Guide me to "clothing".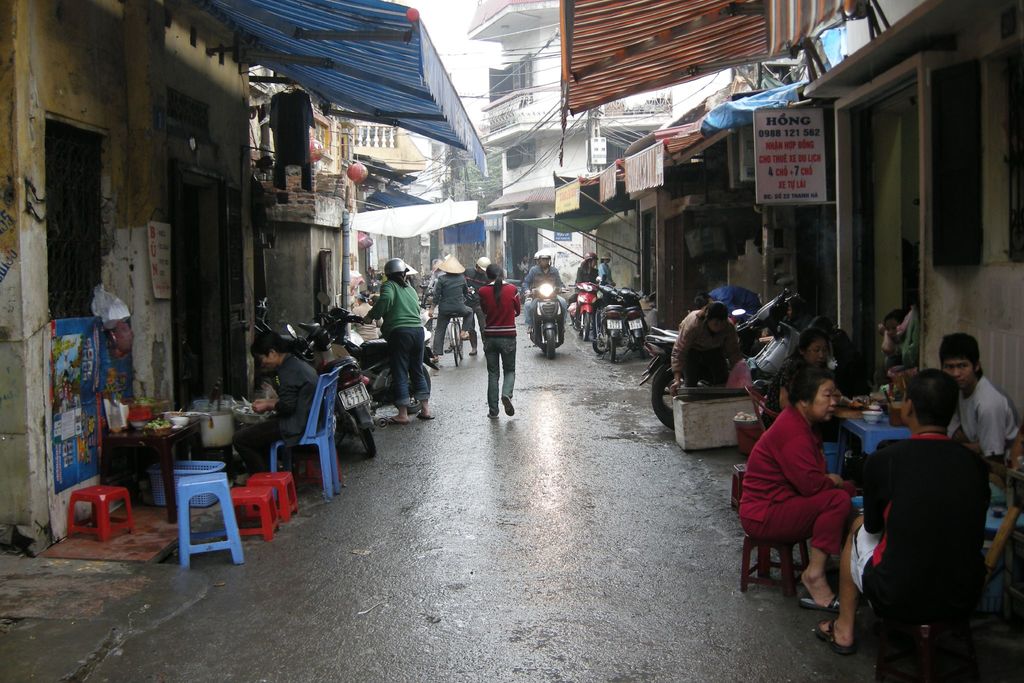
Guidance: {"x1": 572, "y1": 266, "x2": 597, "y2": 320}.
